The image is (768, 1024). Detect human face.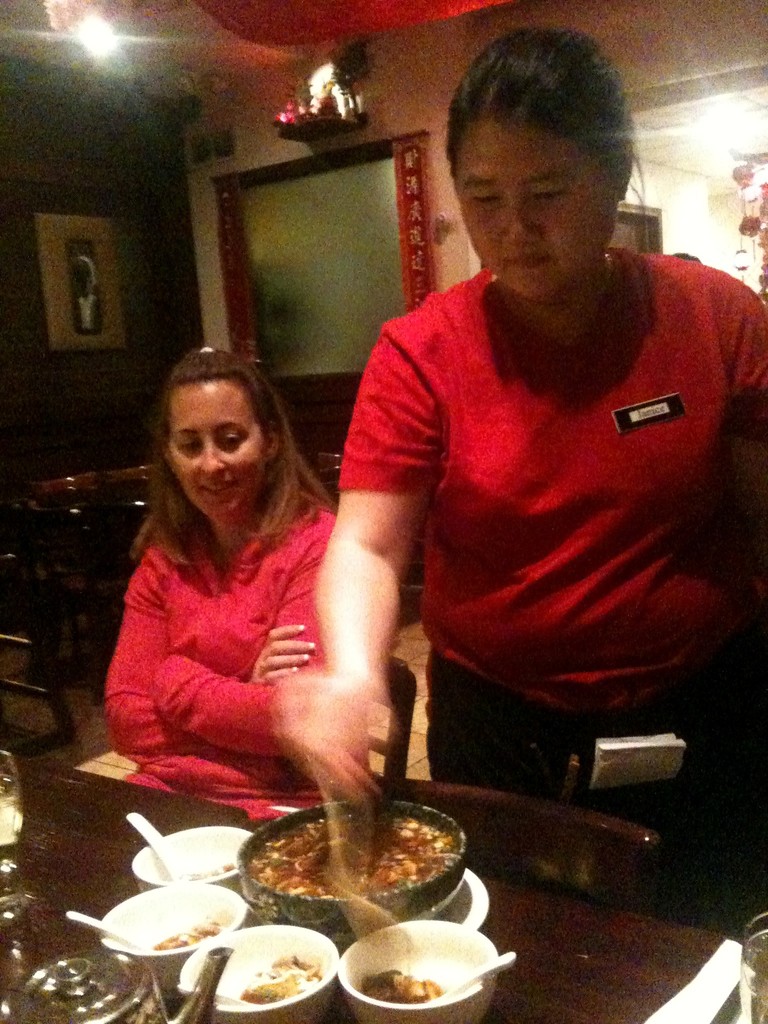
Detection: bbox=(463, 122, 616, 299).
